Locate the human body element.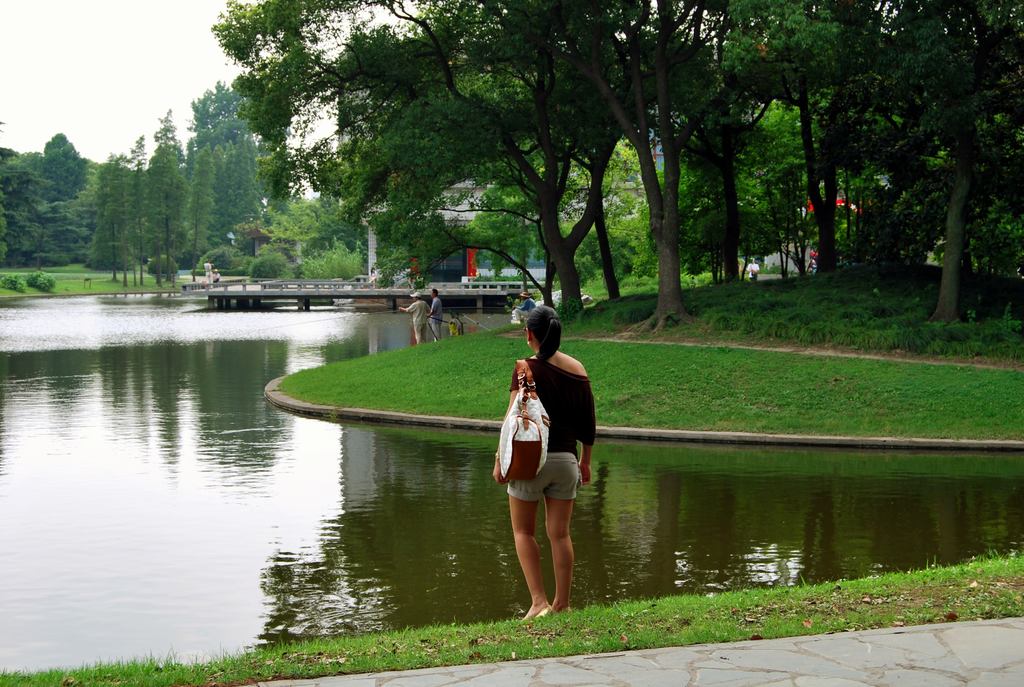
Element bbox: box=[423, 284, 444, 352].
